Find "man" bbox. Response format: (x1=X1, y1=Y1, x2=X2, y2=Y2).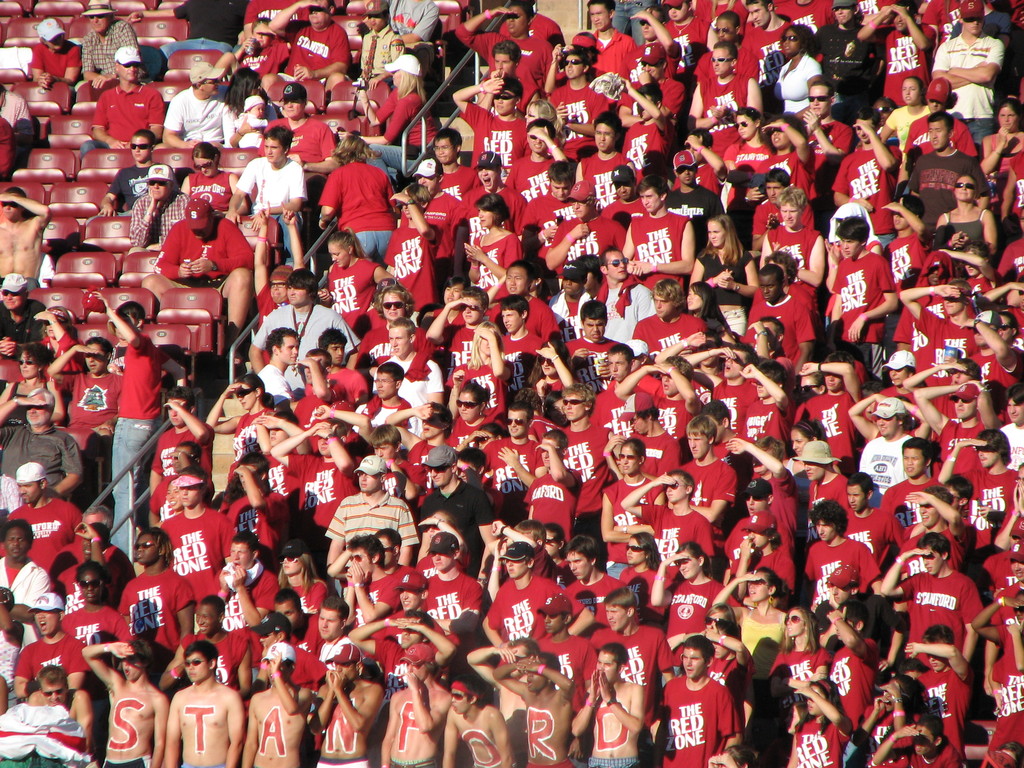
(x1=899, y1=72, x2=968, y2=187).
